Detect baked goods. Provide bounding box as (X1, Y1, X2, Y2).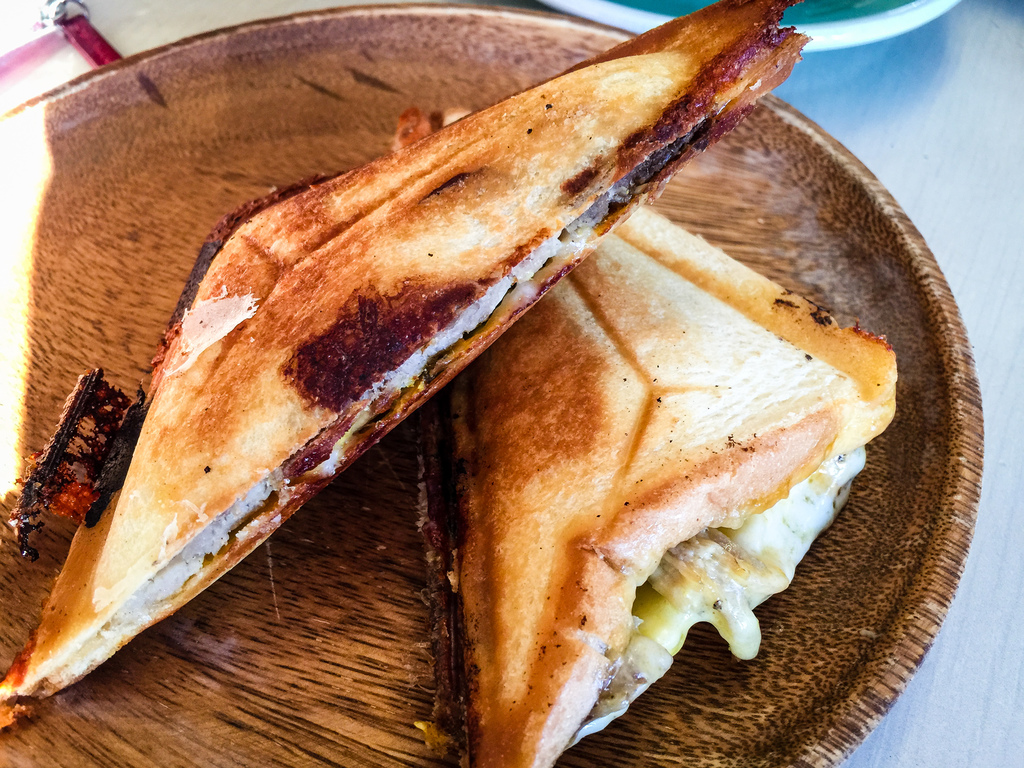
(387, 102, 922, 767).
